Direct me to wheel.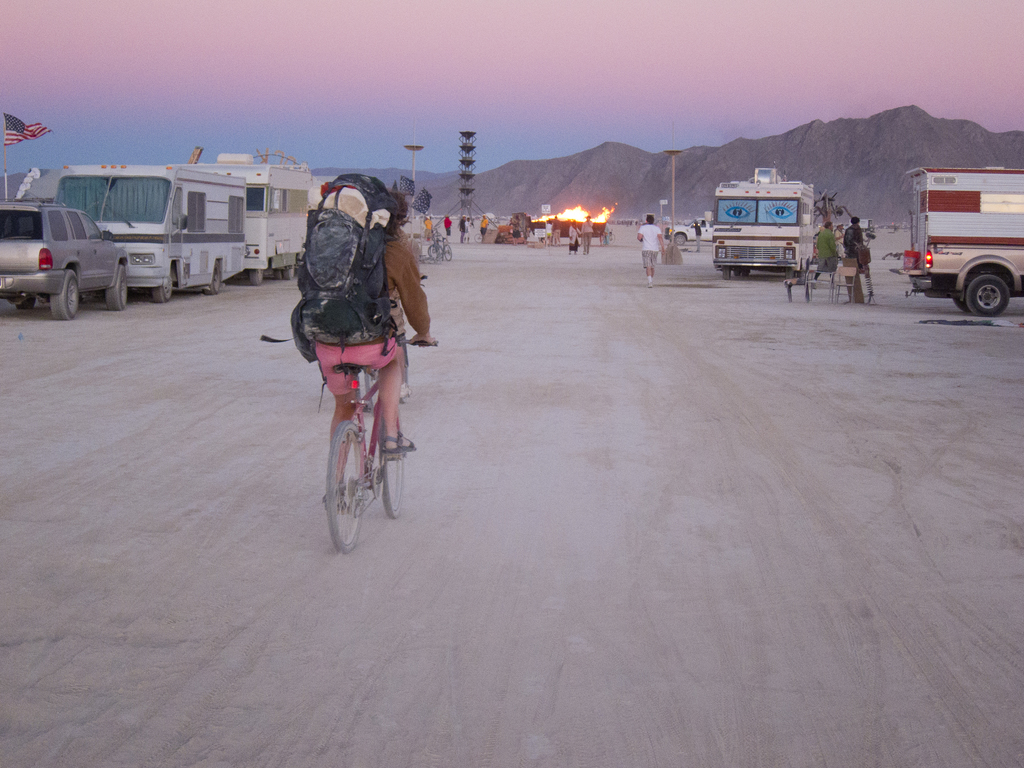
Direction: x1=743 y1=268 x2=753 y2=277.
